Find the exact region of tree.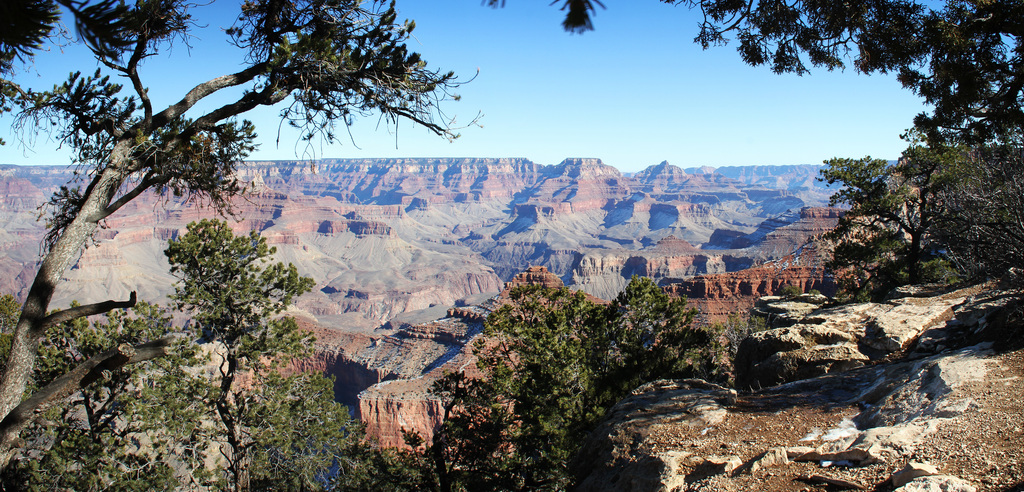
Exact region: <region>555, 0, 1023, 155</region>.
